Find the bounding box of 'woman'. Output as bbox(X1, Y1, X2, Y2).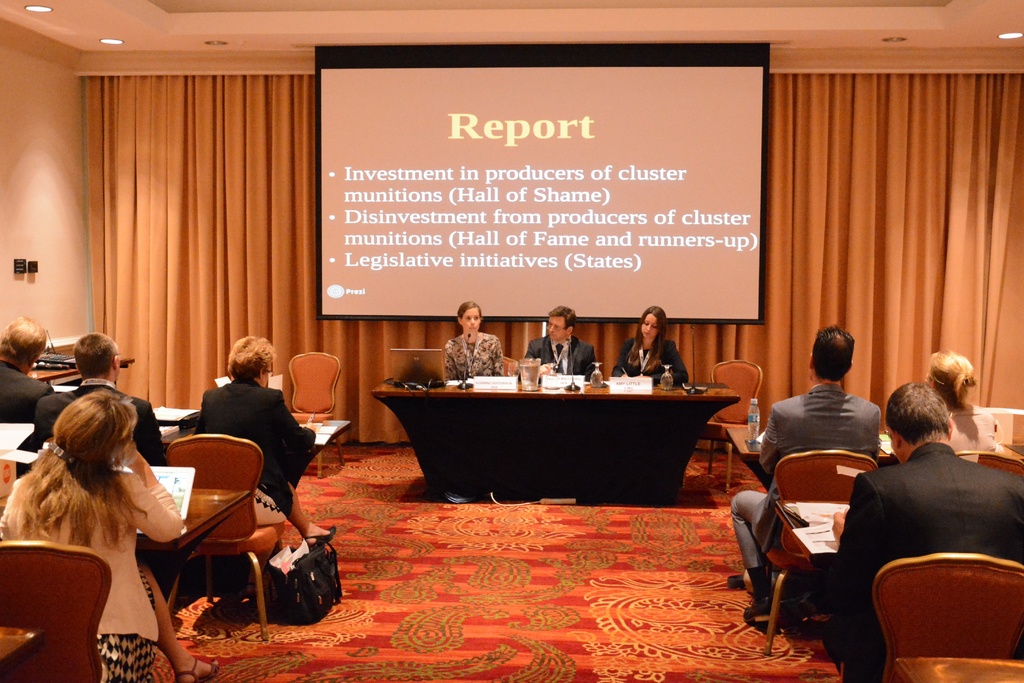
bbox(441, 302, 495, 403).
